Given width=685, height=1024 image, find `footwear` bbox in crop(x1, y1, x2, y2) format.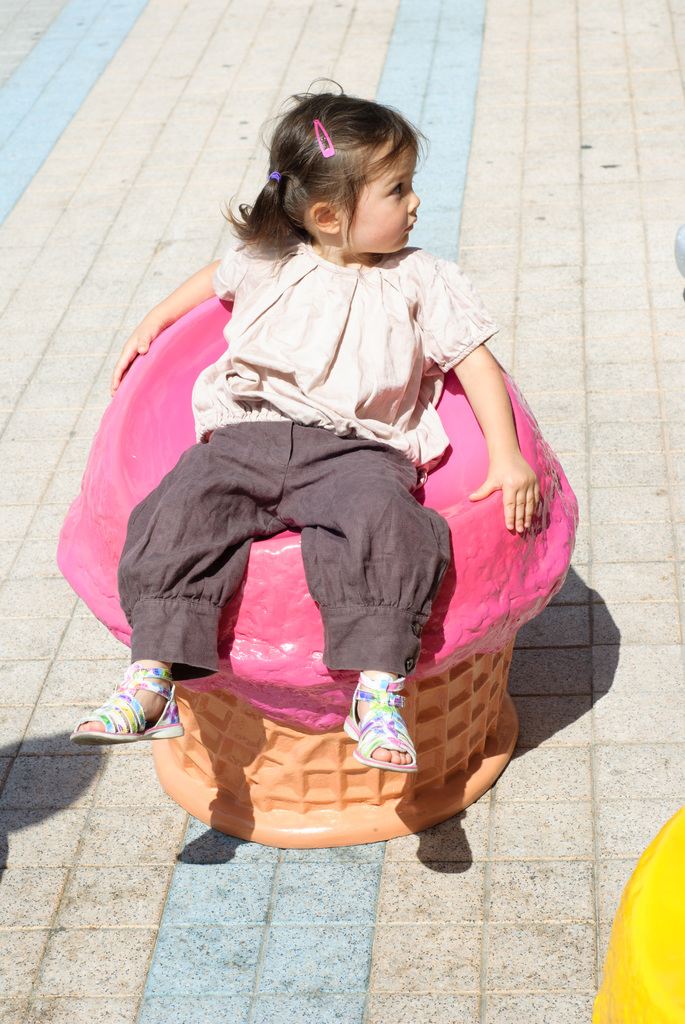
crop(357, 687, 401, 771).
